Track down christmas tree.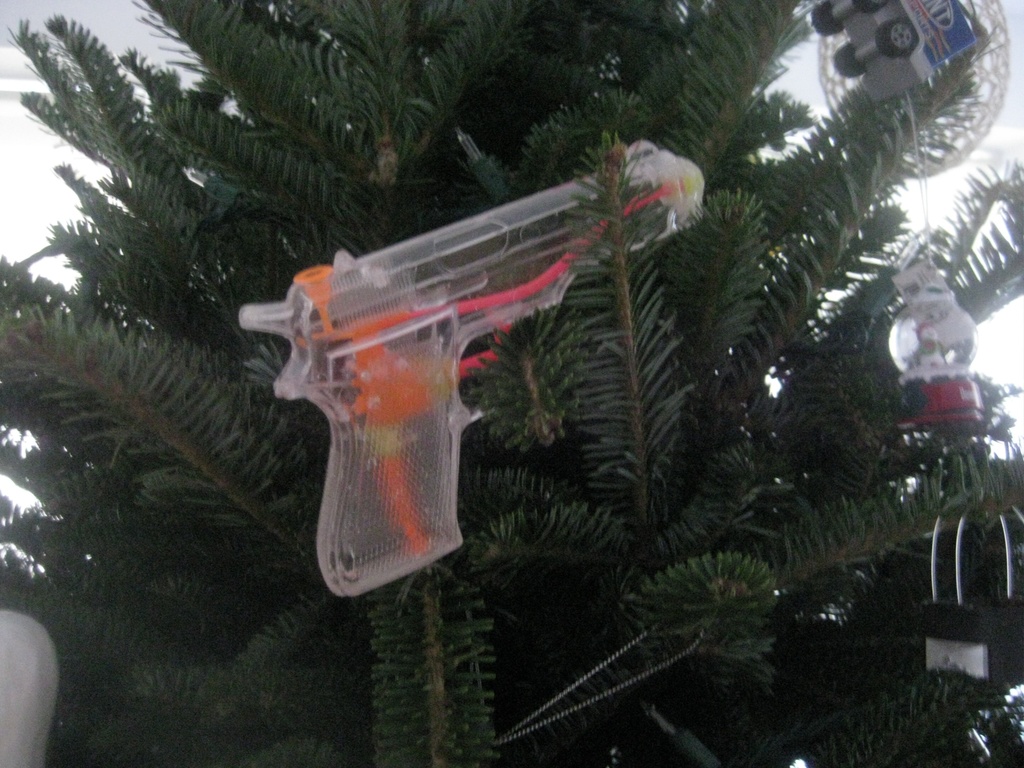
Tracked to <bbox>0, 0, 1023, 765</bbox>.
